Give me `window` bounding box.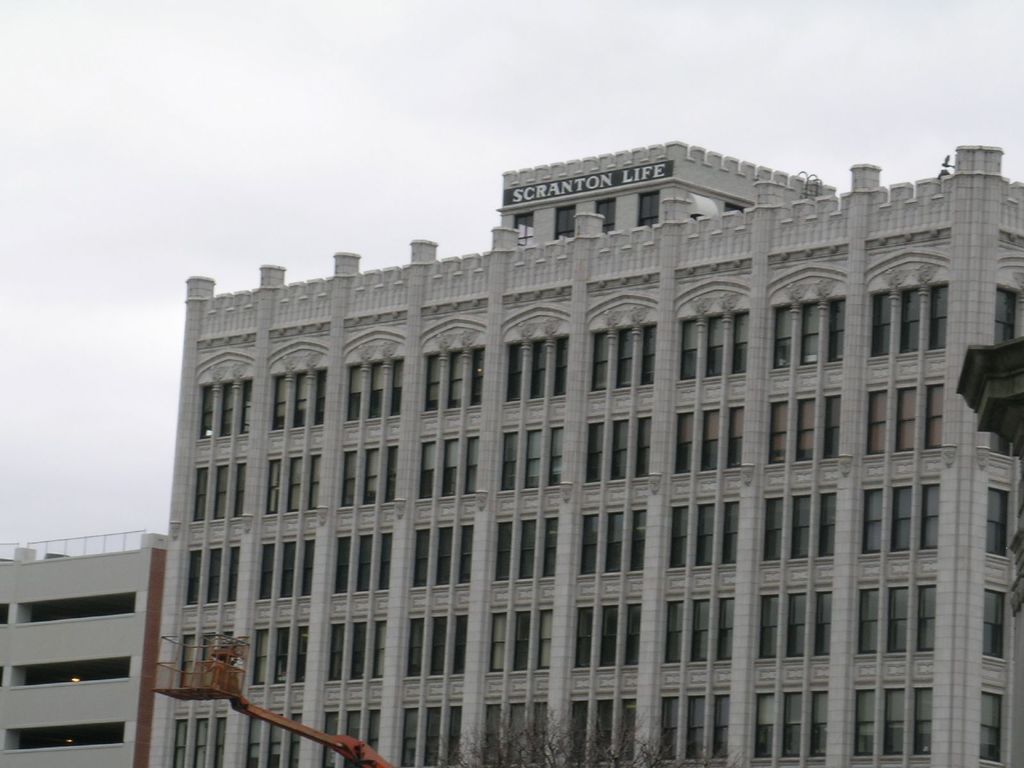
[858, 580, 935, 655].
